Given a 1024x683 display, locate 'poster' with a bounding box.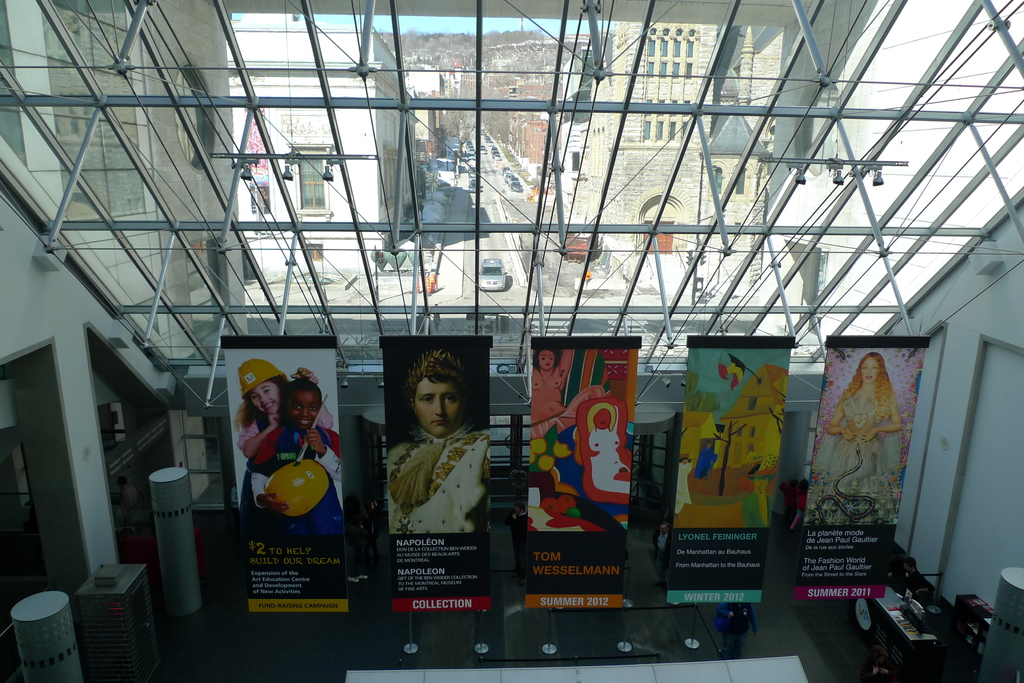
Located: left=792, top=346, right=931, bottom=600.
